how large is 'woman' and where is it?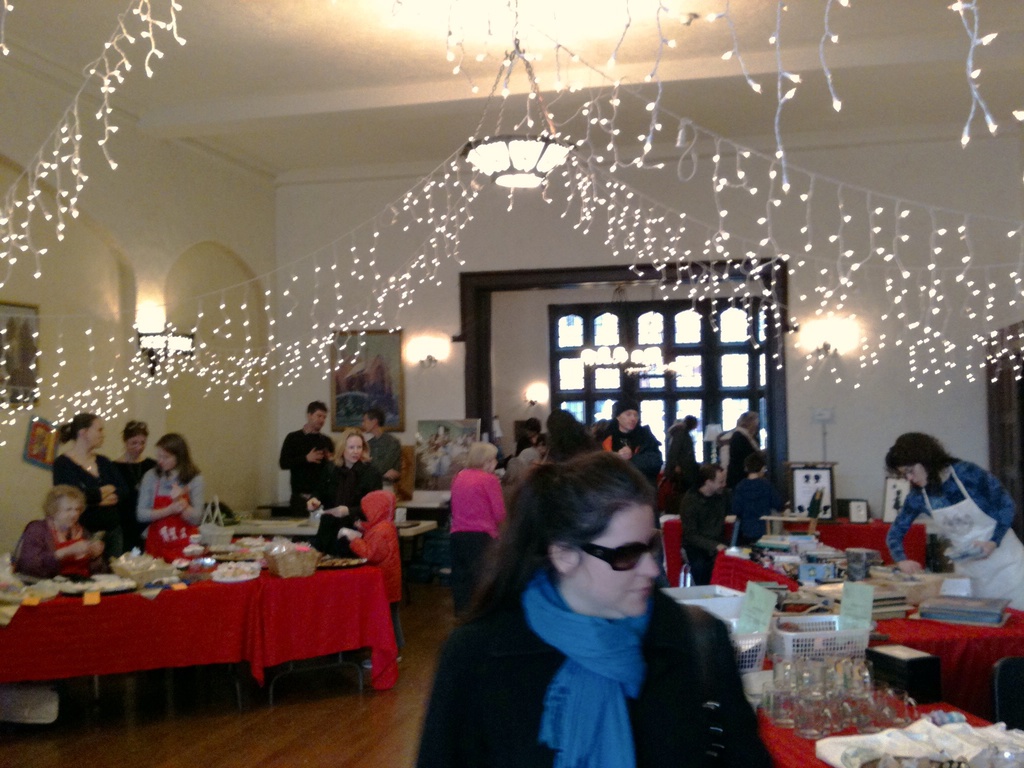
Bounding box: <region>18, 484, 106, 580</region>.
